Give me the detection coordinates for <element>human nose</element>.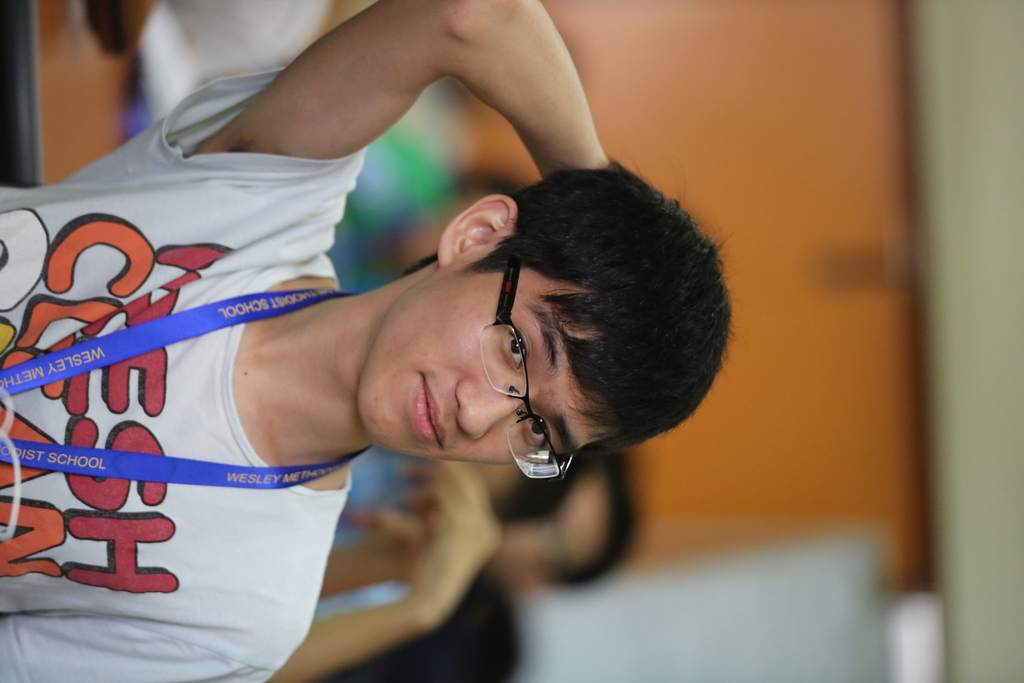
455:377:529:441.
